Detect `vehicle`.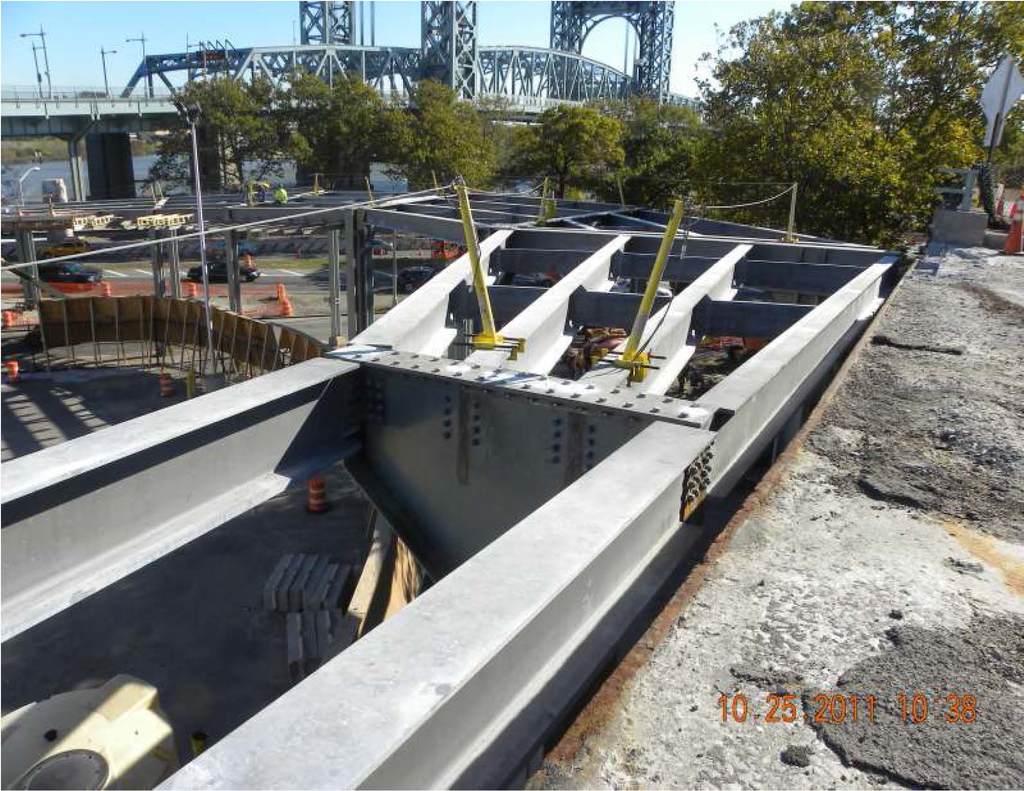
Detected at [left=392, top=266, right=440, bottom=292].
